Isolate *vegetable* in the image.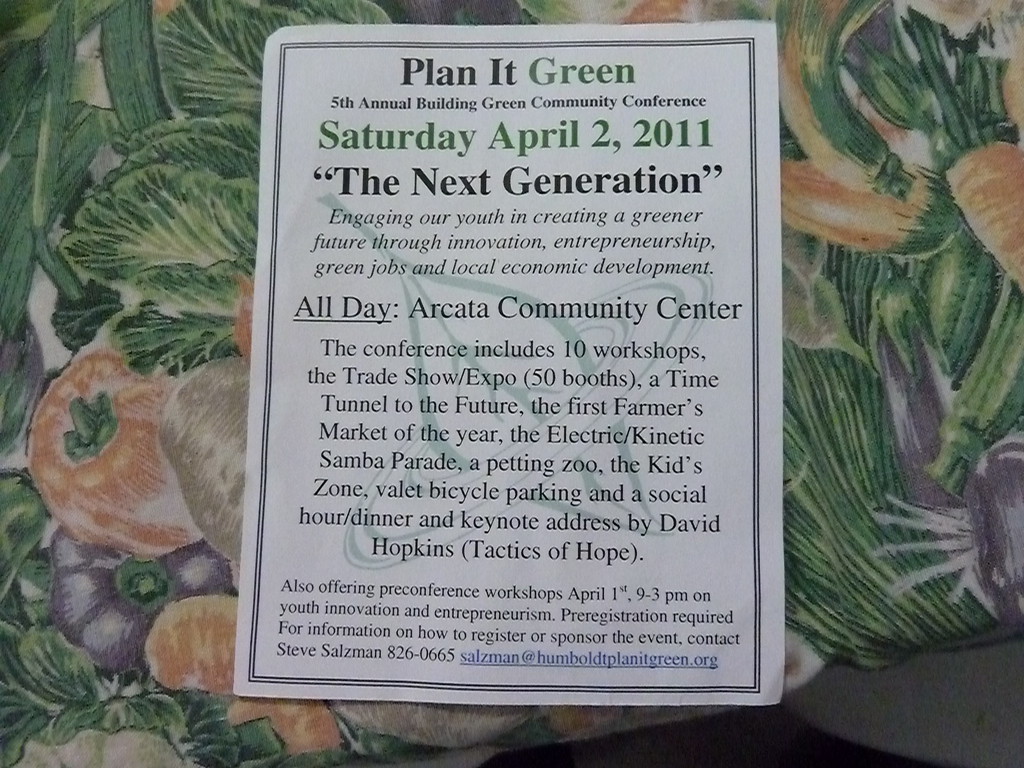
Isolated region: BBox(870, 257, 970, 508).
